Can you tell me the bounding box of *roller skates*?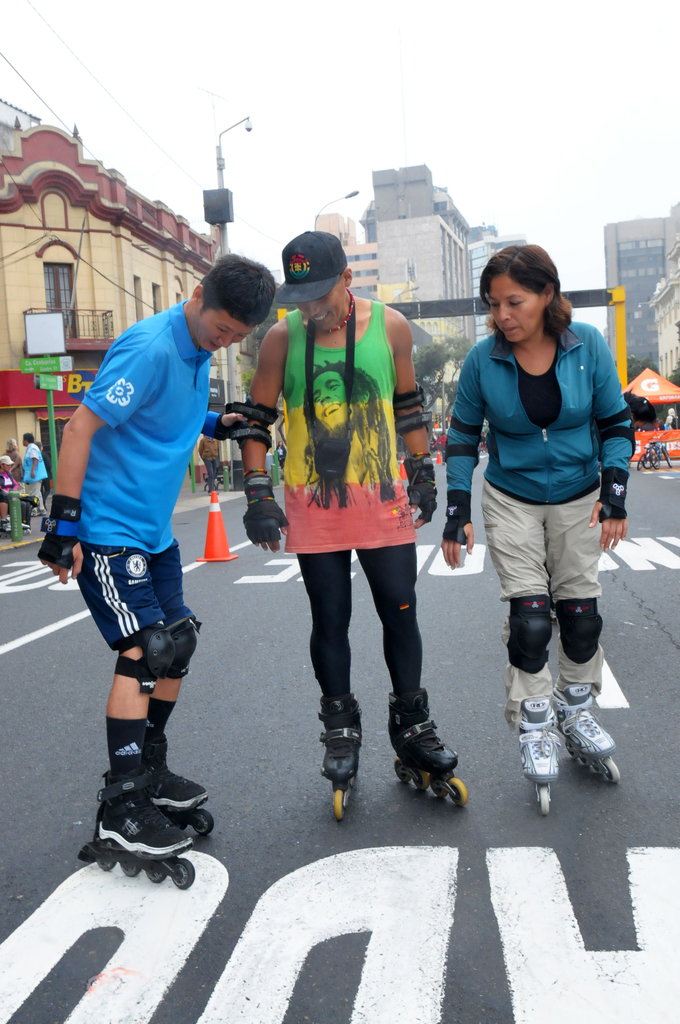
516,691,560,812.
